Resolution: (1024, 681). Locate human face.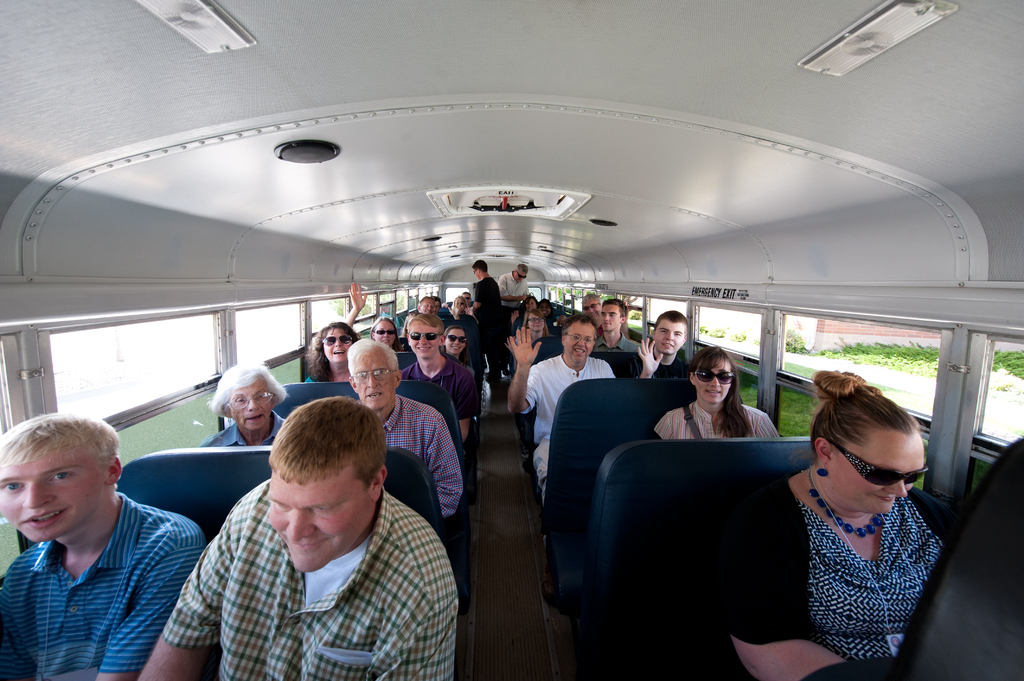
l=535, t=298, r=551, b=317.
